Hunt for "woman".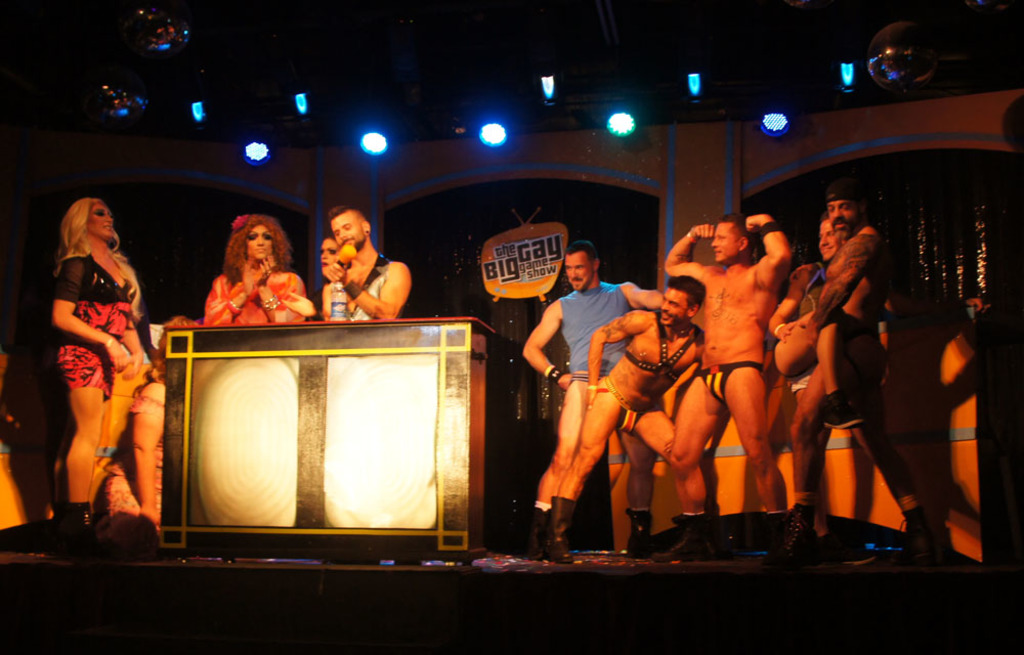
Hunted down at bbox=[310, 231, 345, 302].
